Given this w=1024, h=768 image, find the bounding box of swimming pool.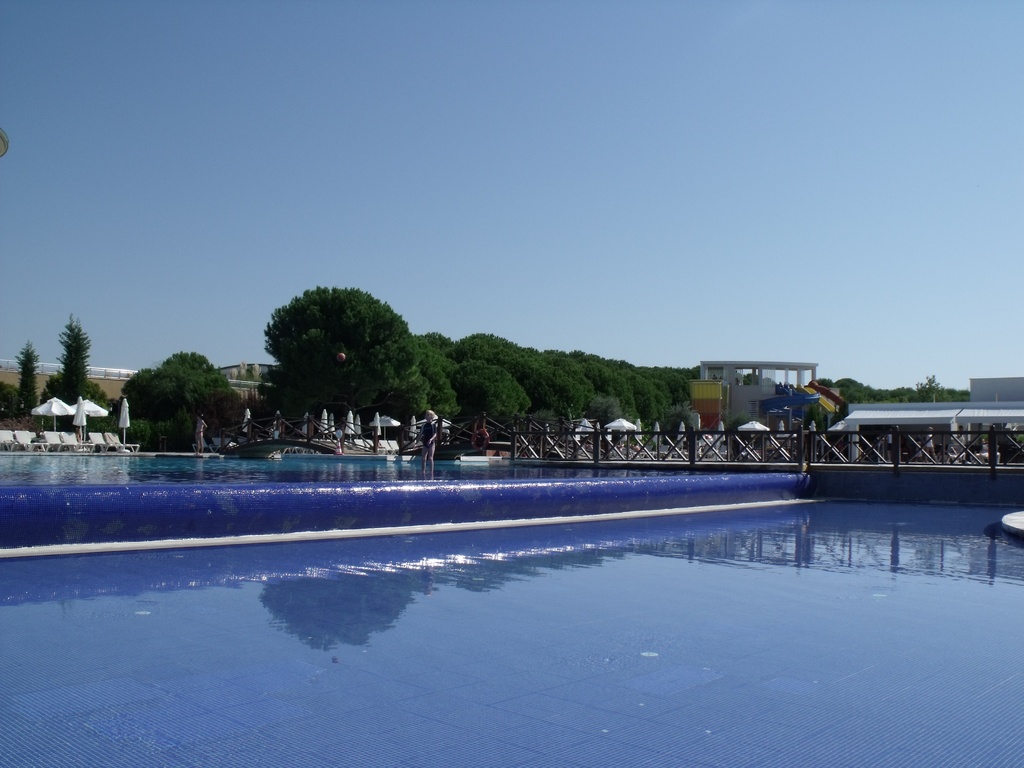
pyautogui.locateOnScreen(0, 451, 755, 487).
